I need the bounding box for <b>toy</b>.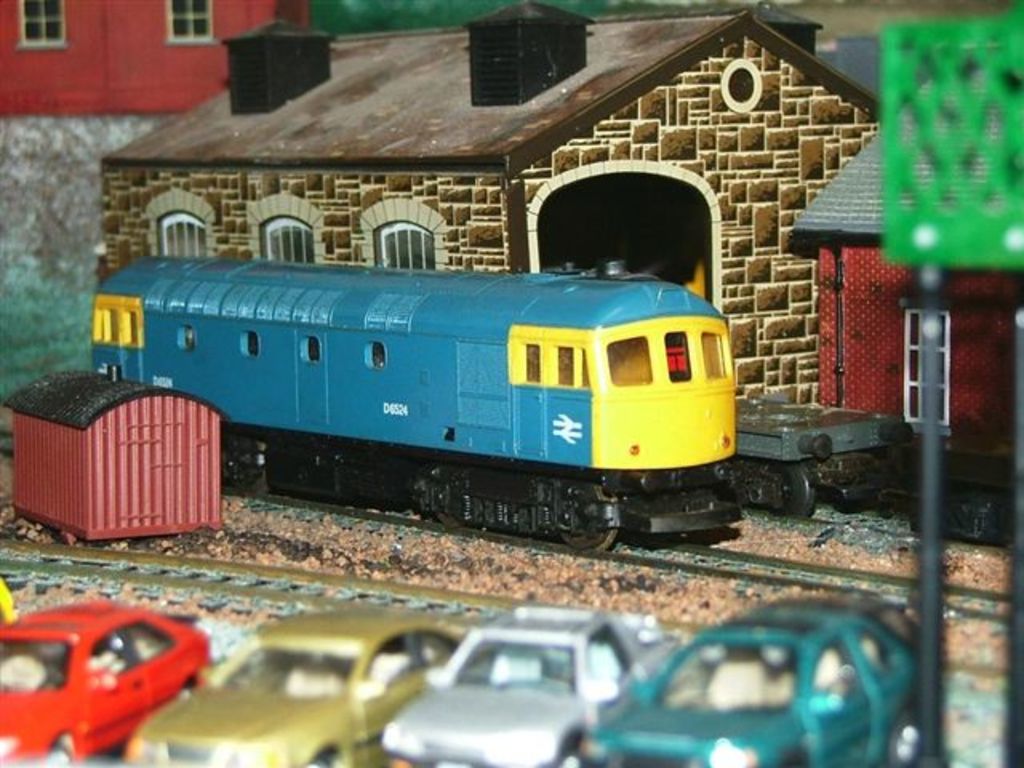
Here it is: l=11, t=611, r=222, b=766.
